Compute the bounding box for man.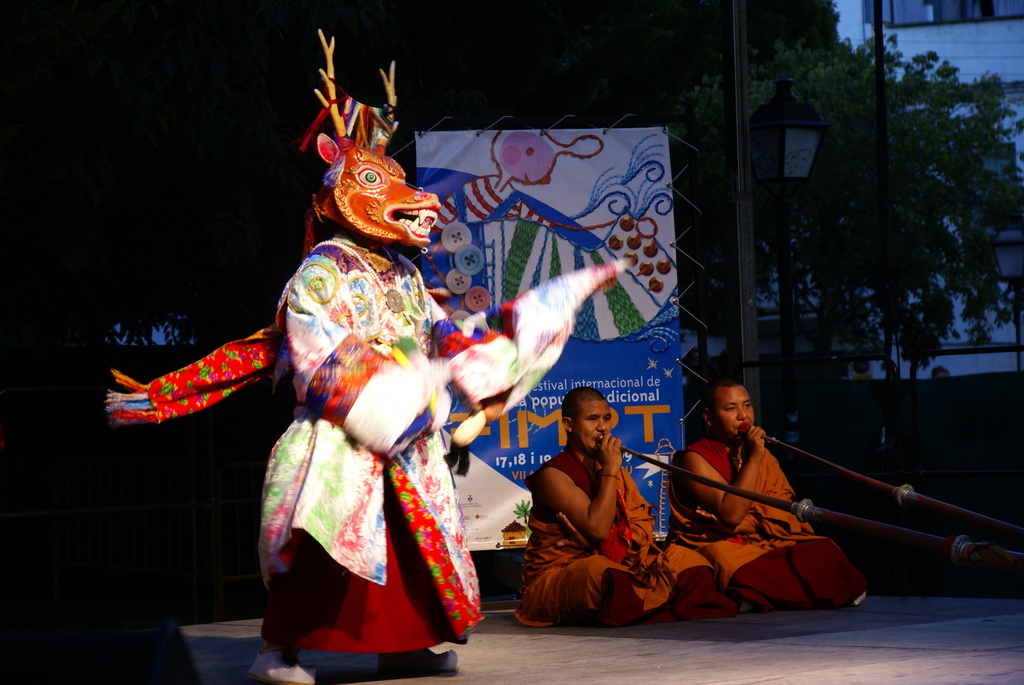
region(519, 385, 715, 627).
